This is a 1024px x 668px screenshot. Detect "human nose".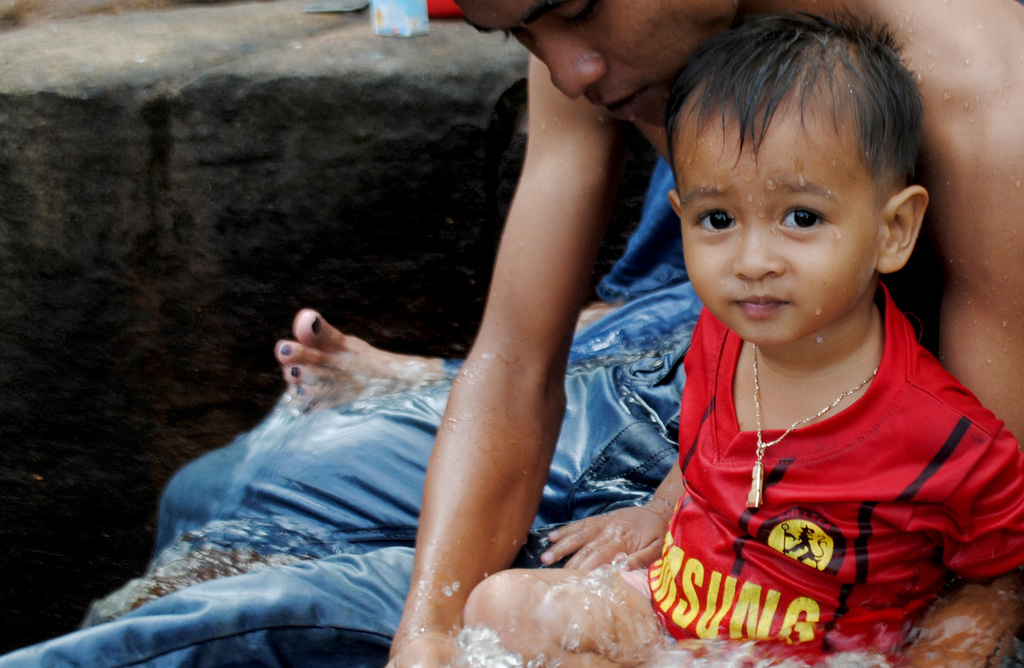
select_region(732, 228, 789, 280).
